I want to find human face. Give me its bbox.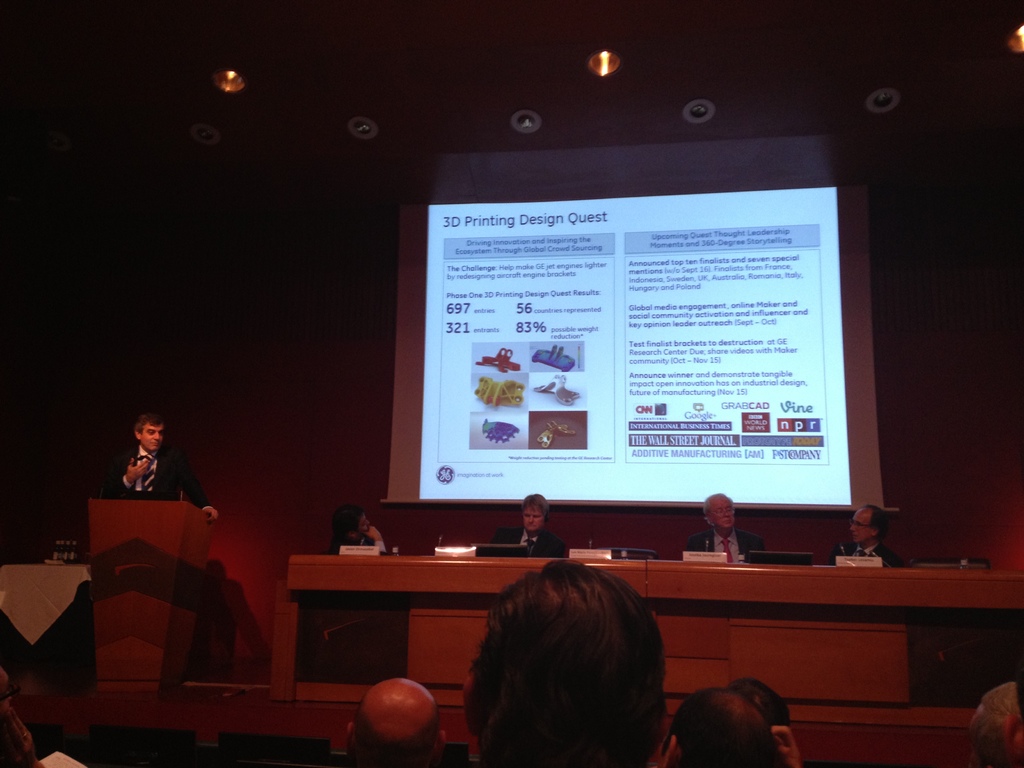
x1=523, y1=509, x2=545, y2=532.
